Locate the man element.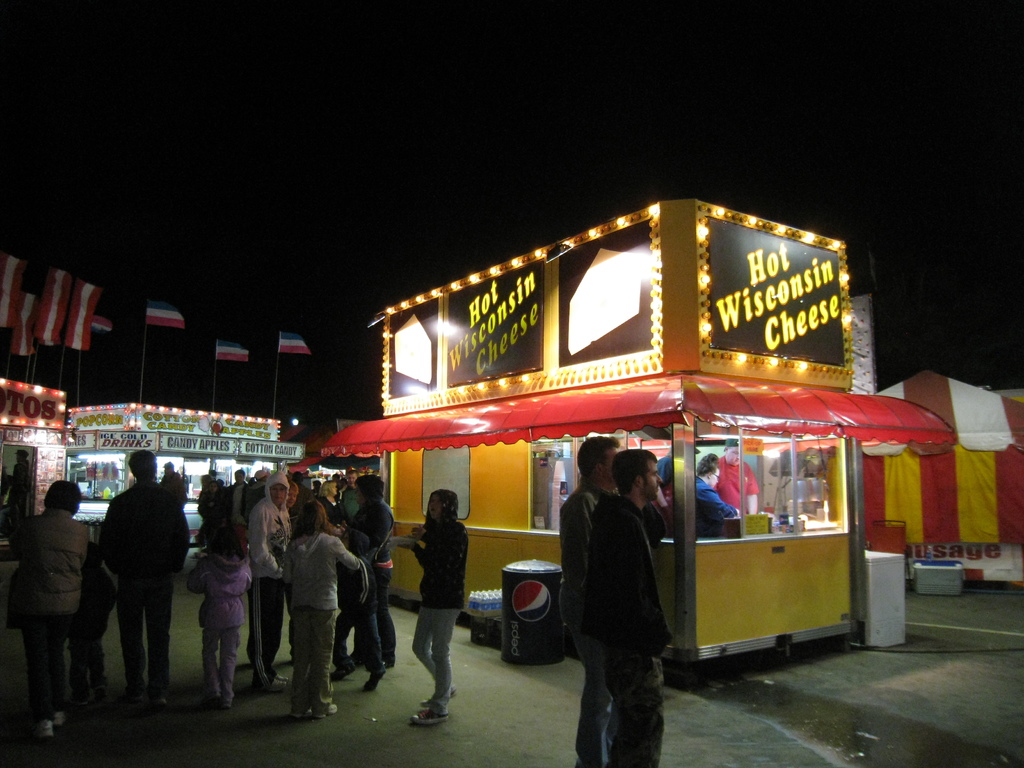
Element bbox: bbox(157, 456, 177, 492).
